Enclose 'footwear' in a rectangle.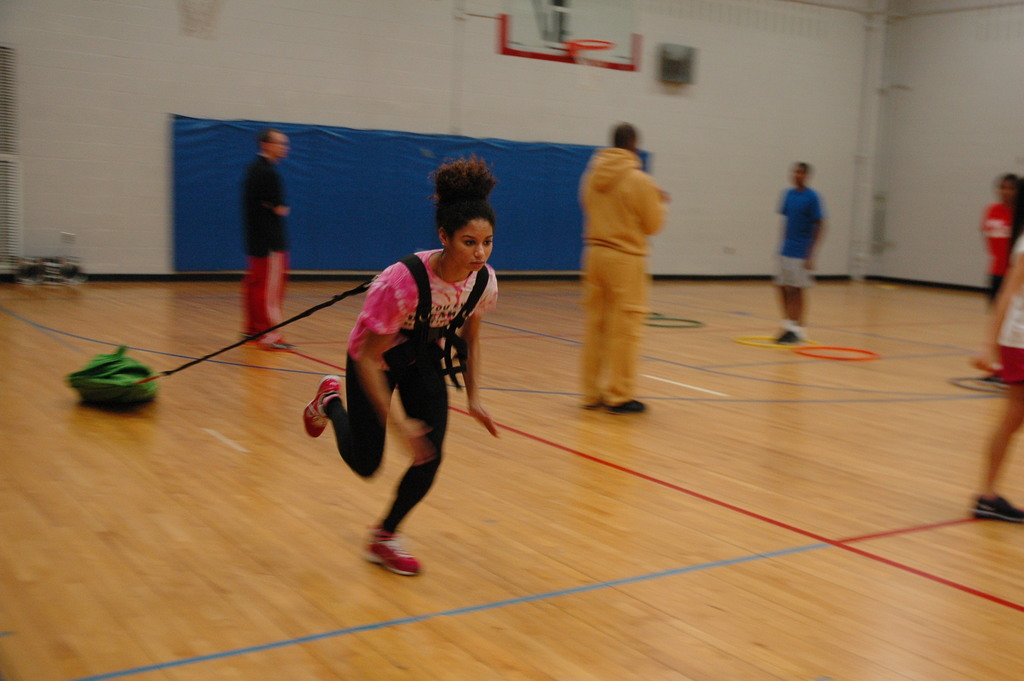
locate(300, 377, 343, 439).
